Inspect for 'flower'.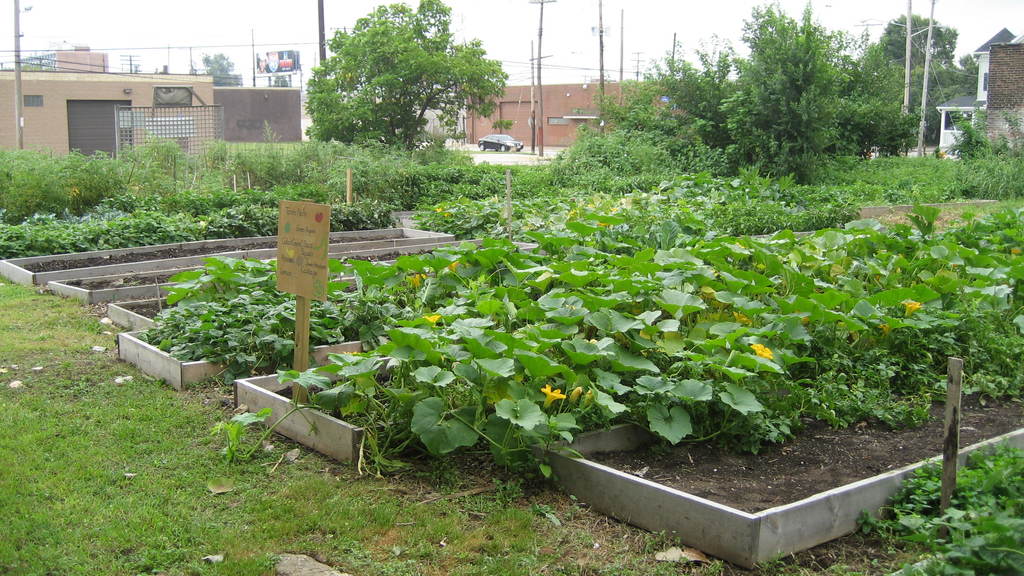
Inspection: (x1=444, y1=211, x2=450, y2=218).
